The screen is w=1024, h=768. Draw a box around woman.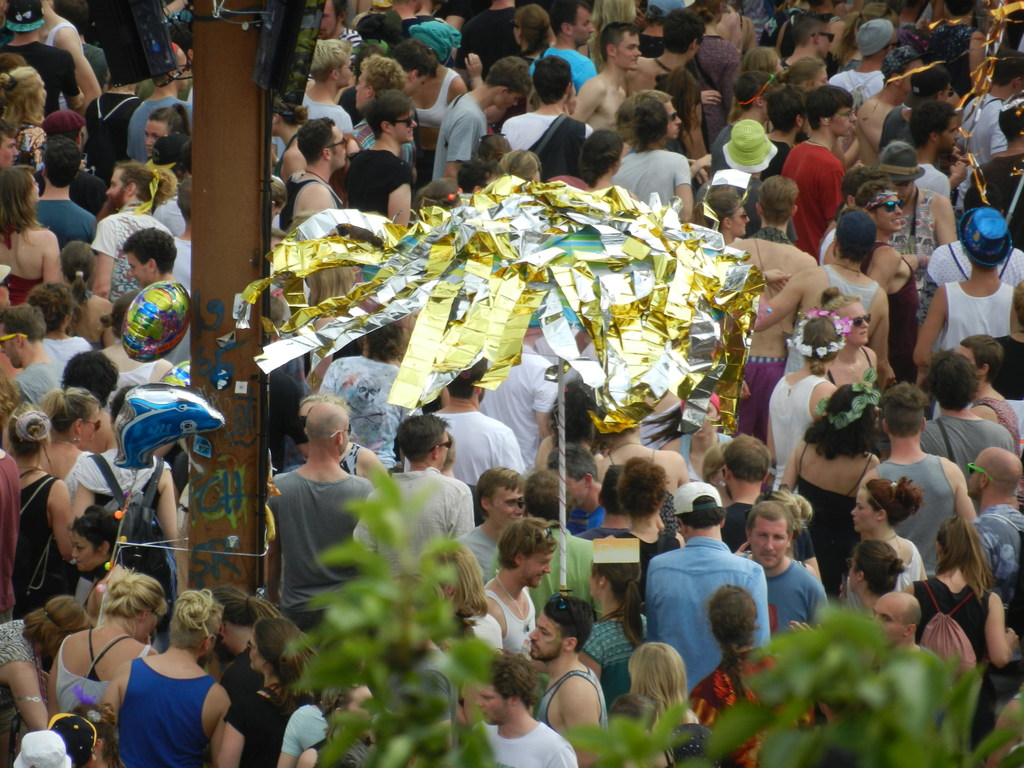
958:333:1021:452.
